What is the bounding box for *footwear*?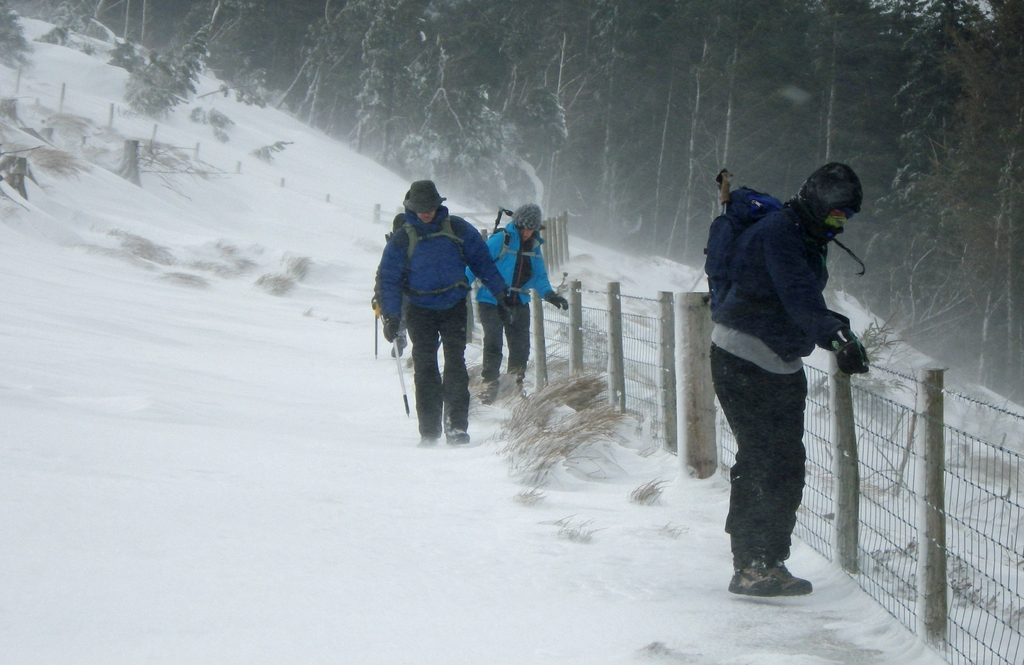
rect(411, 434, 447, 448).
